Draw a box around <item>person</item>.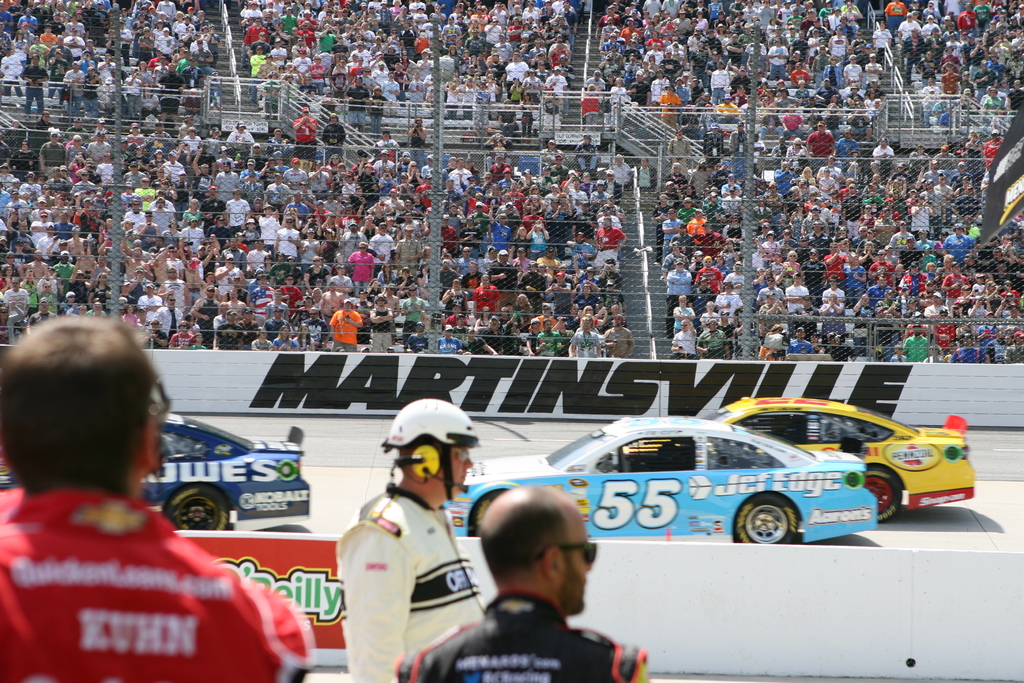
[x1=942, y1=220, x2=972, y2=259].
